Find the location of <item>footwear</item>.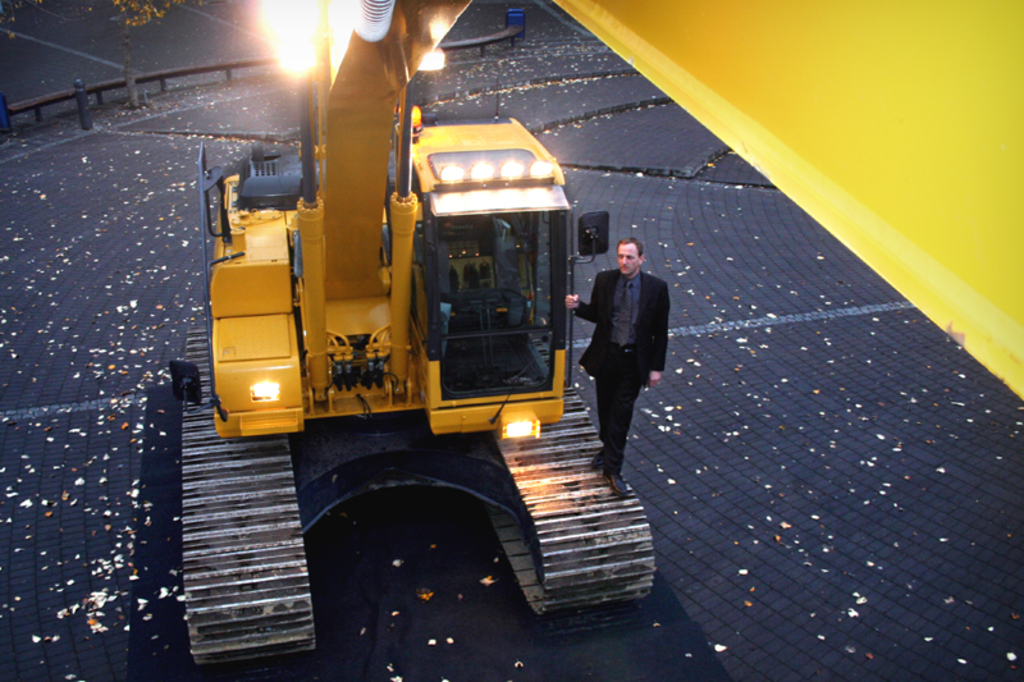
Location: pyautogui.locateOnScreen(612, 468, 627, 496).
